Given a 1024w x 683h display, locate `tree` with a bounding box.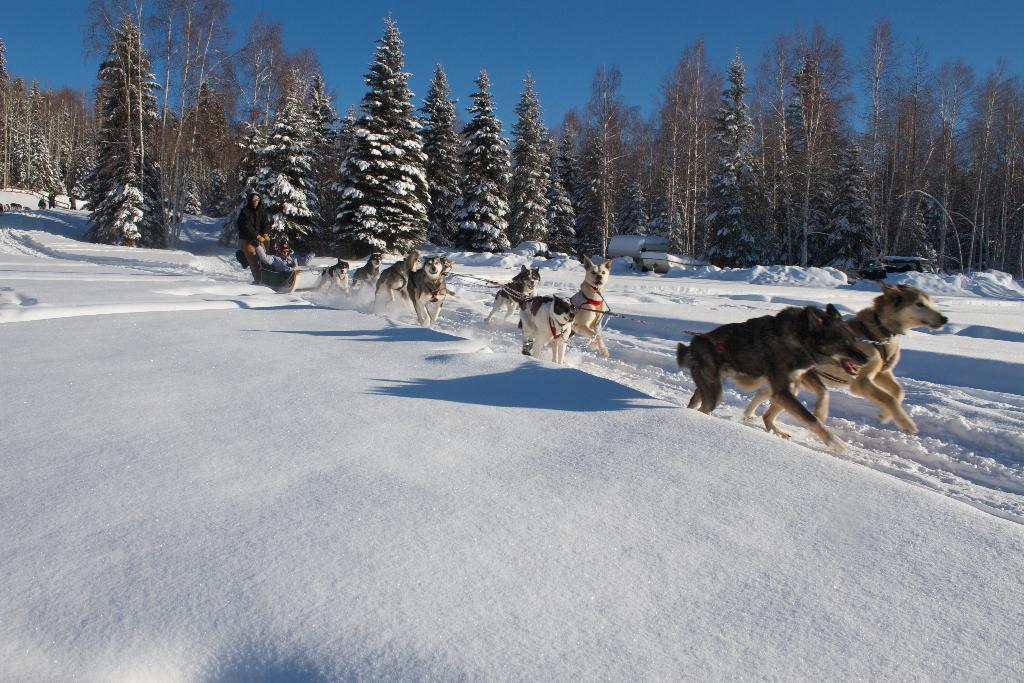
Located: {"left": 38, "top": 86, "right": 111, "bottom": 188}.
